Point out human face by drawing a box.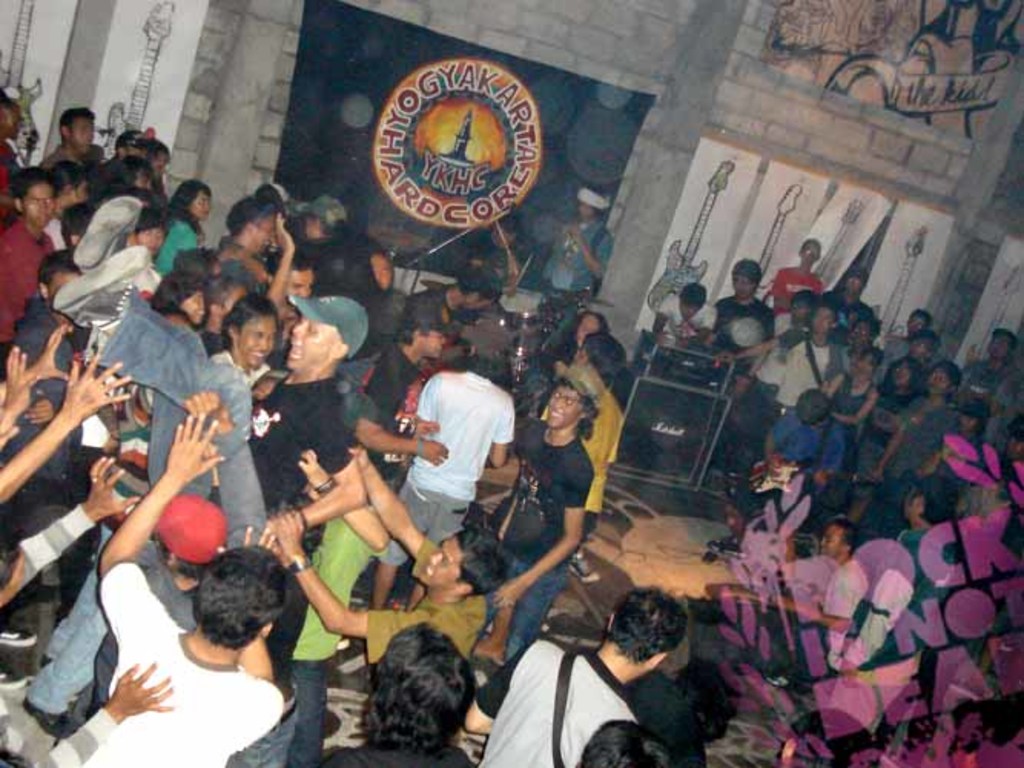
locate(425, 541, 459, 579).
